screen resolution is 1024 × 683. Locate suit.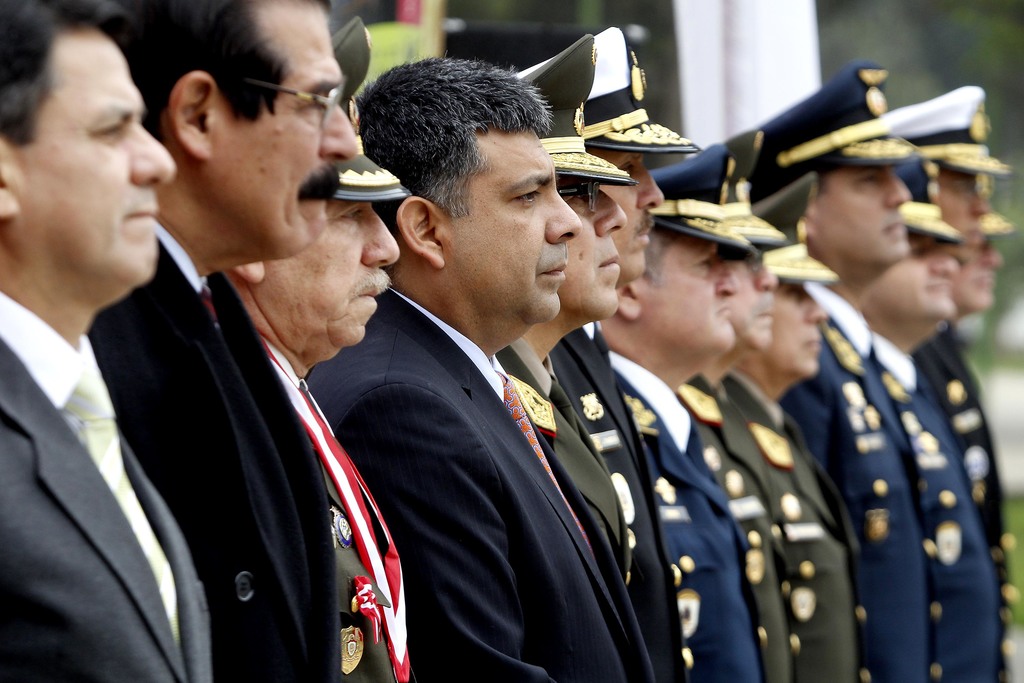
<box>337,149,636,682</box>.
